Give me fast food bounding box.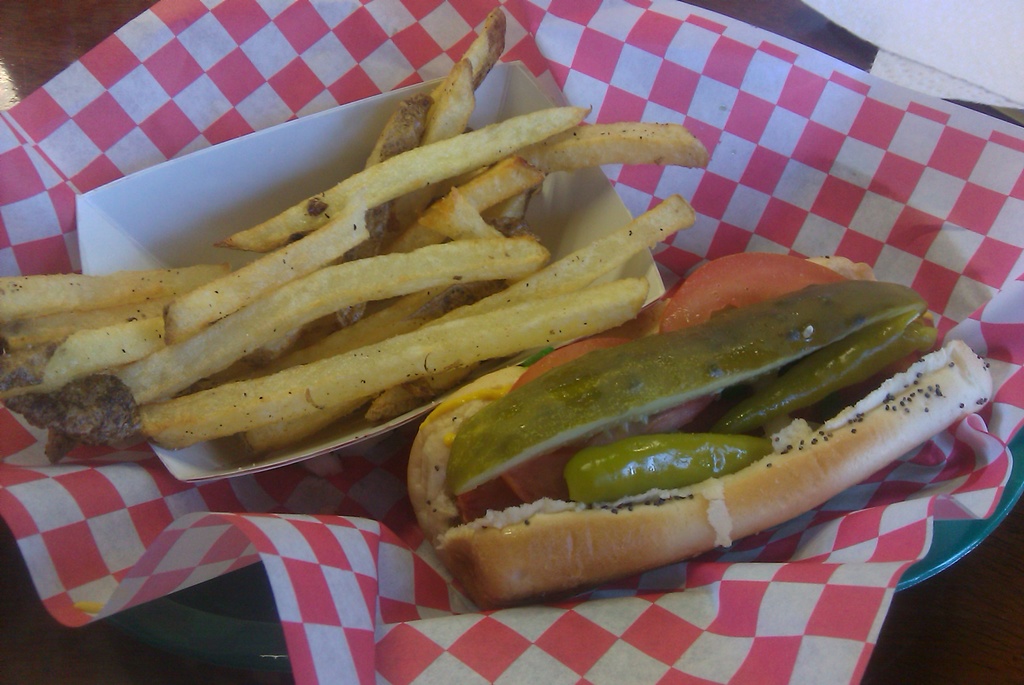
pyautogui.locateOnScreen(404, 250, 999, 624).
